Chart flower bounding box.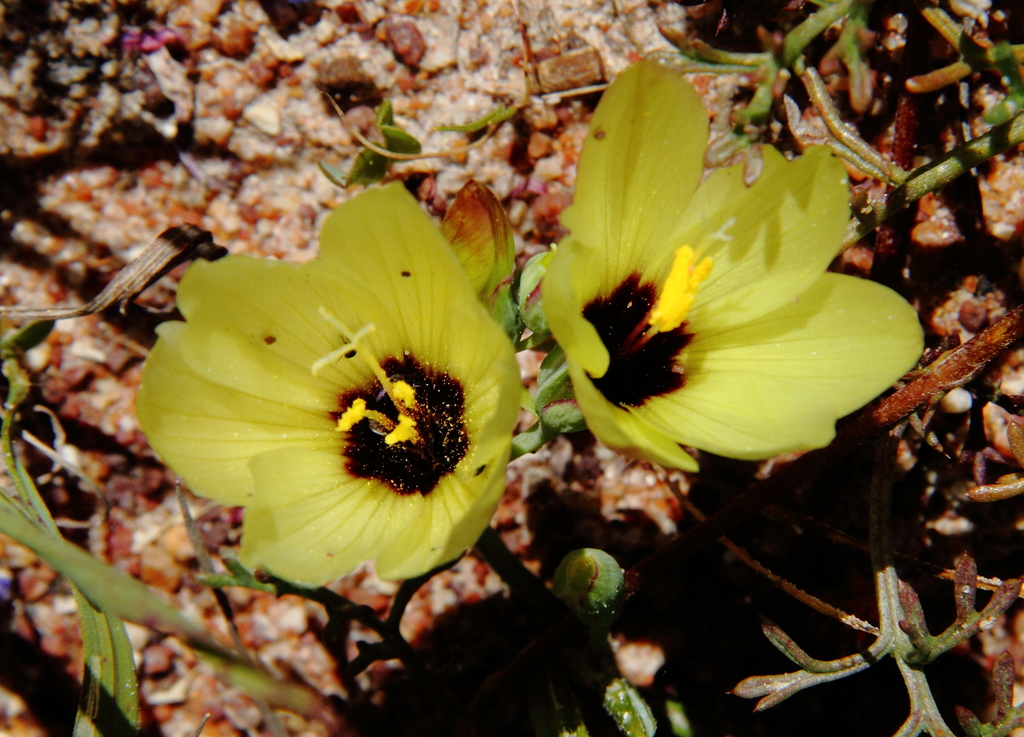
Charted: locate(129, 191, 548, 624).
